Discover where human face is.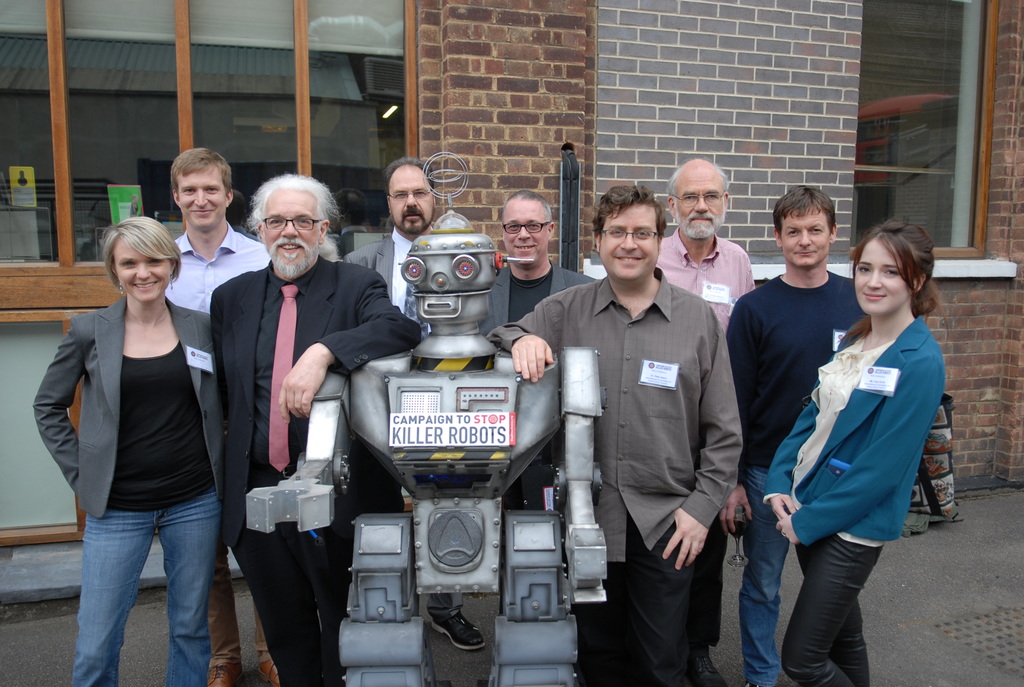
Discovered at [left=781, top=205, right=832, bottom=269].
